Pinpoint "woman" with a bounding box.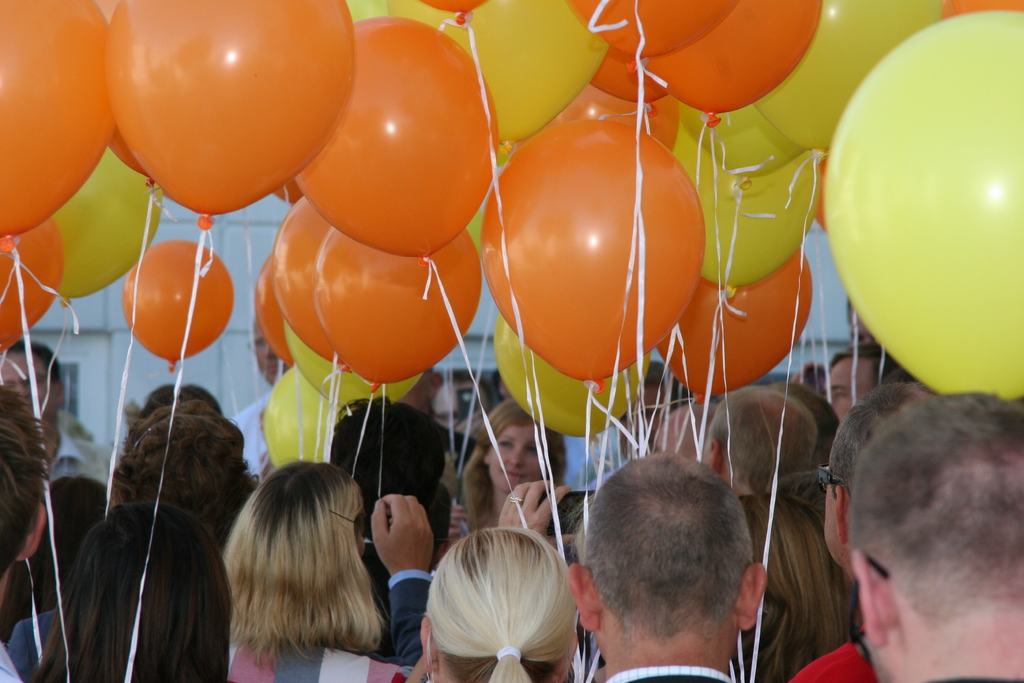
{"x1": 458, "y1": 398, "x2": 567, "y2": 531}.
